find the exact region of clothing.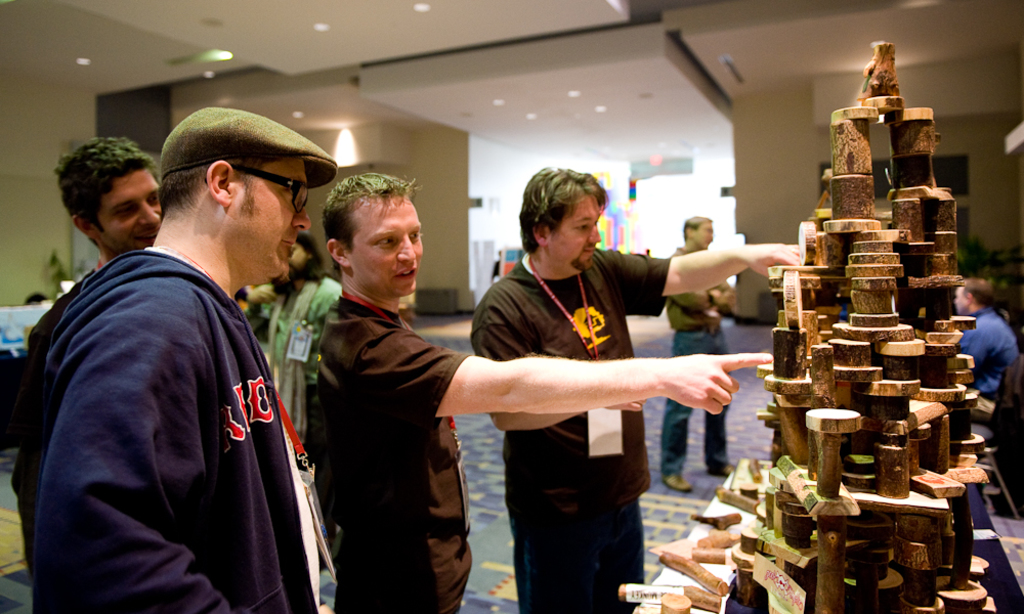
Exact region: {"x1": 465, "y1": 252, "x2": 659, "y2": 613}.
